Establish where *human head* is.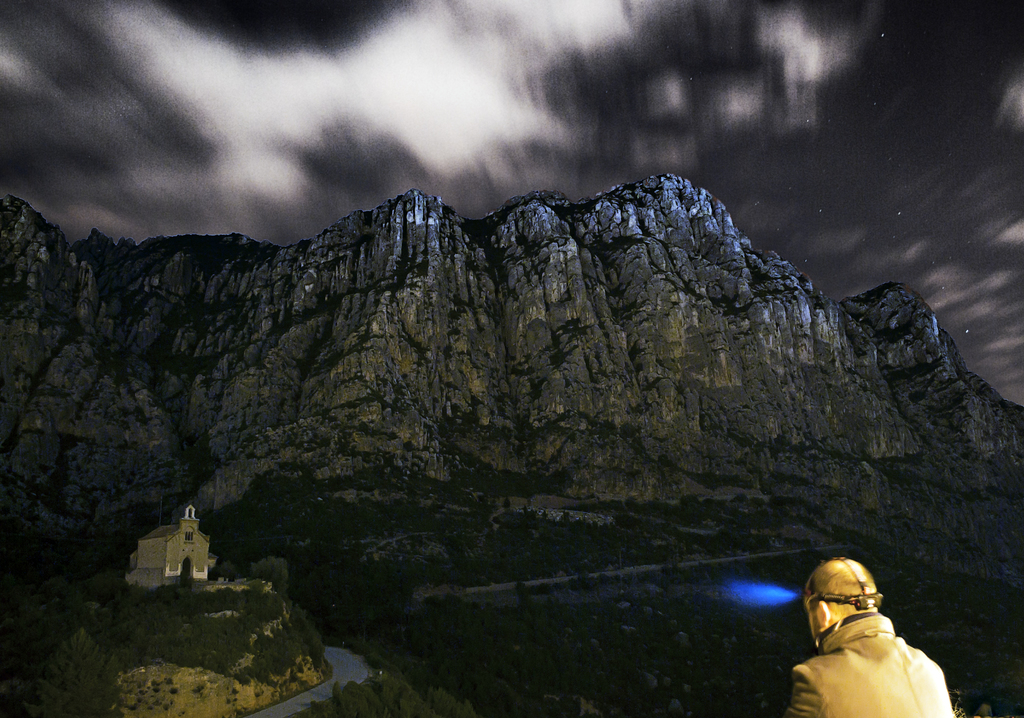
Established at (811, 593, 879, 637).
